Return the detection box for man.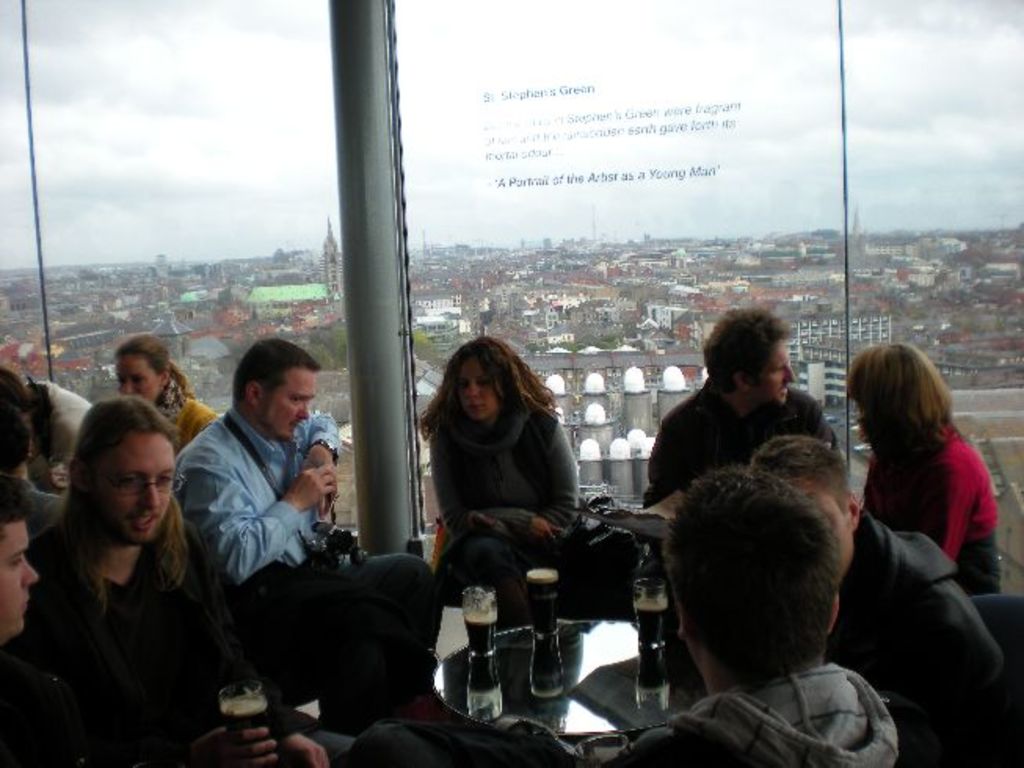
638,304,848,509.
